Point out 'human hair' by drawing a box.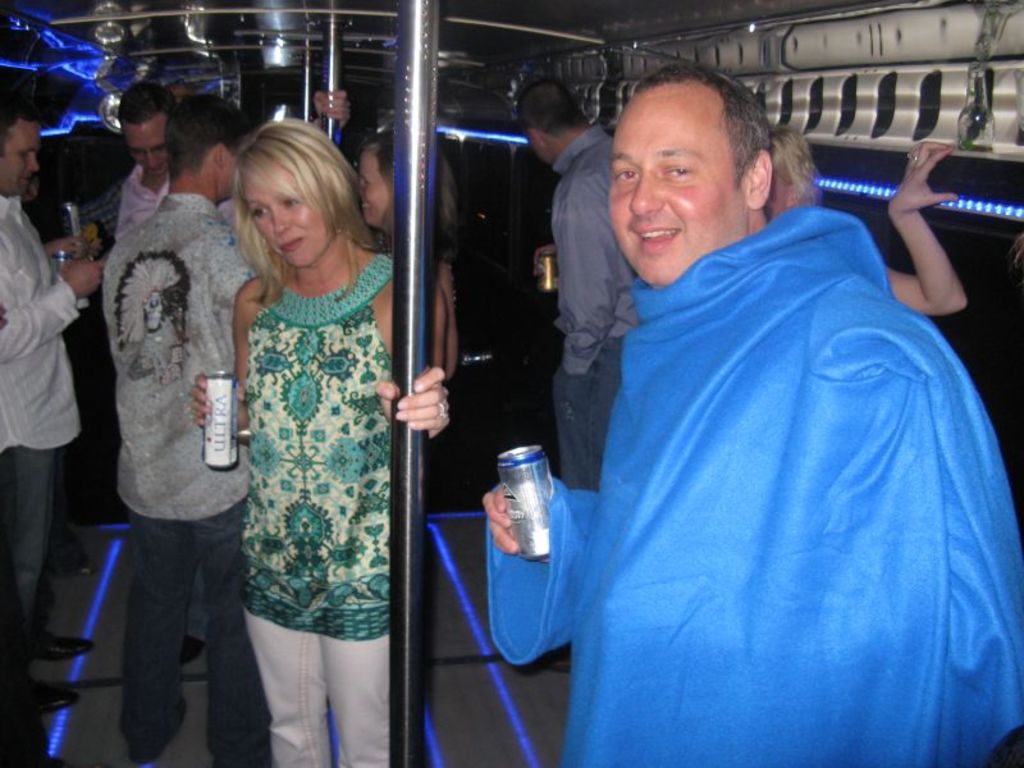
(left=115, top=82, right=172, bottom=129).
